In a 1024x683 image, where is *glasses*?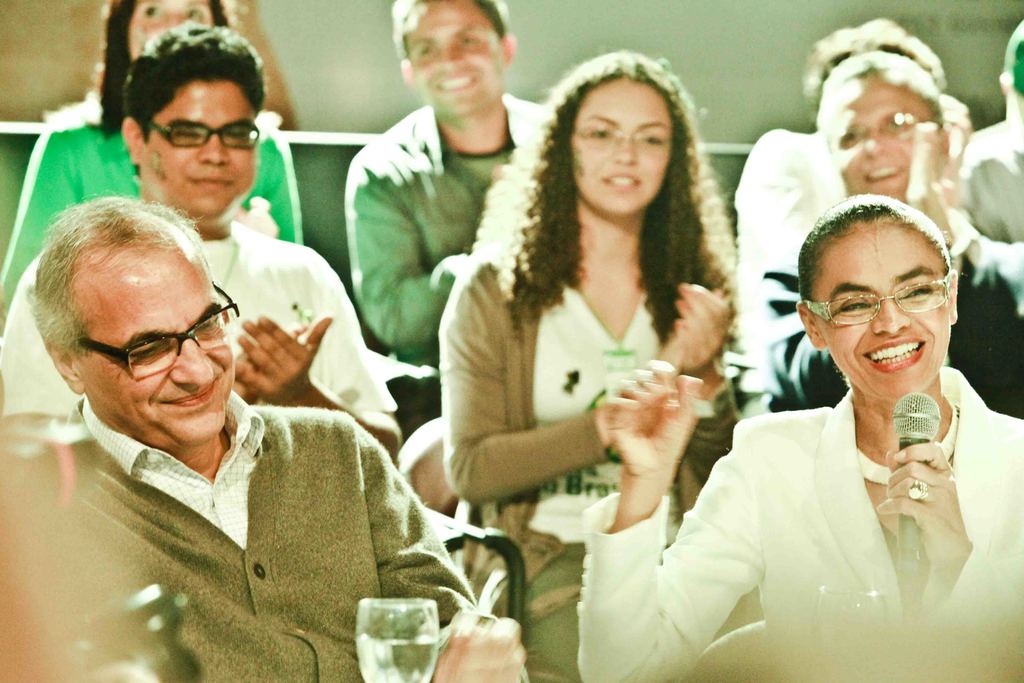
Rect(144, 119, 259, 152).
